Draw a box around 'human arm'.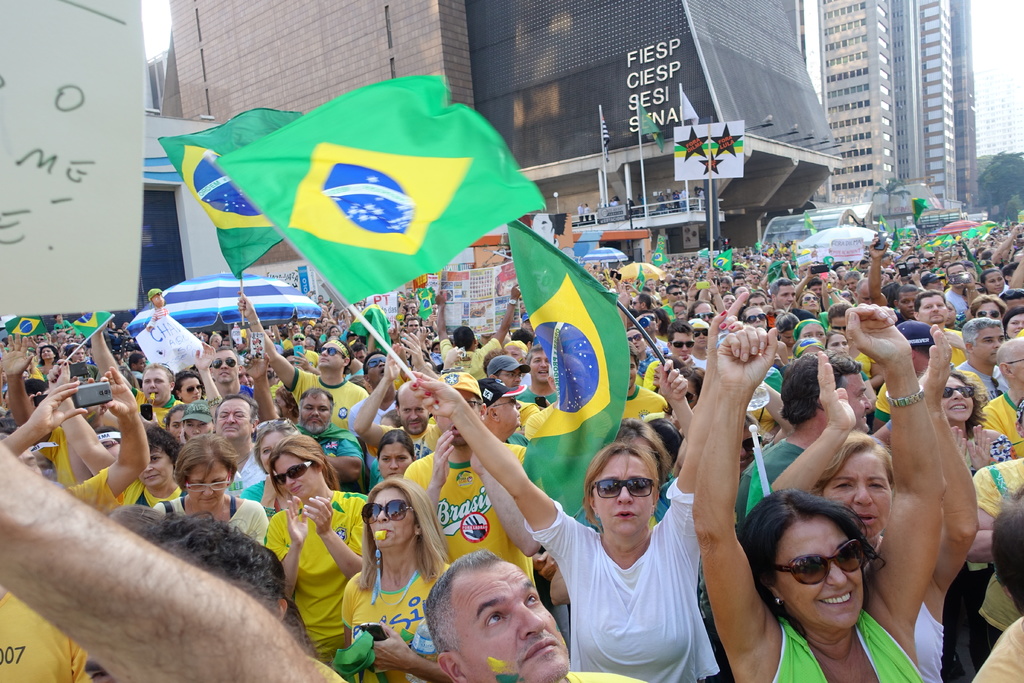
locate(992, 220, 1023, 262).
